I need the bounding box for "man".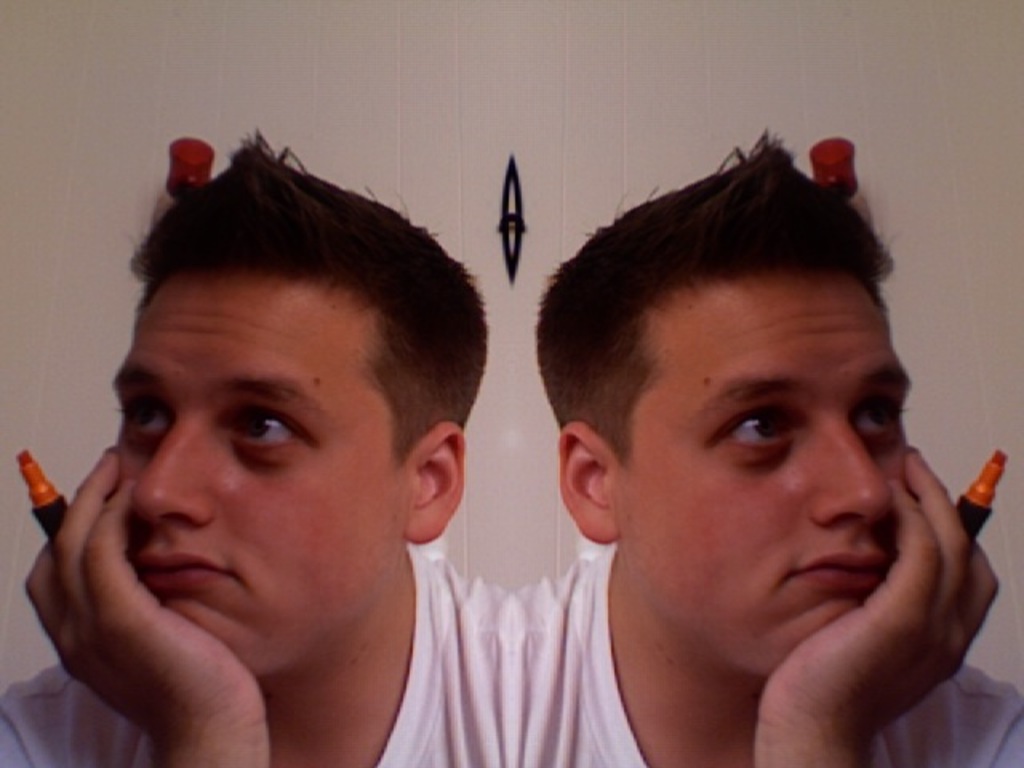
Here it is: [left=368, top=120, right=1006, bottom=767].
